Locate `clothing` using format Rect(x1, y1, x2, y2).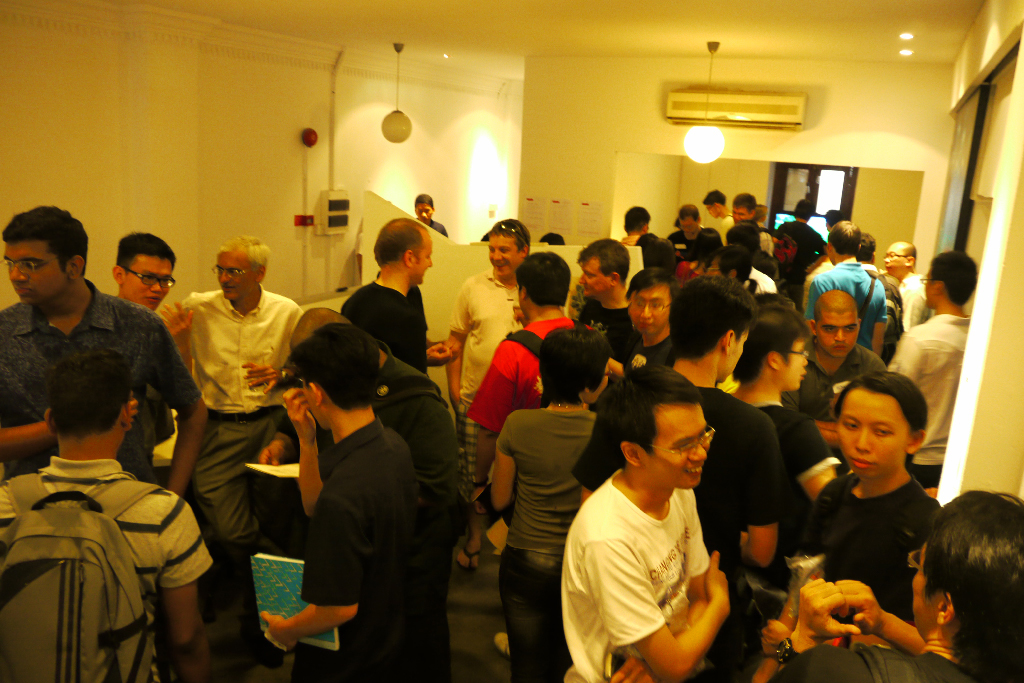
Rect(308, 417, 478, 682).
